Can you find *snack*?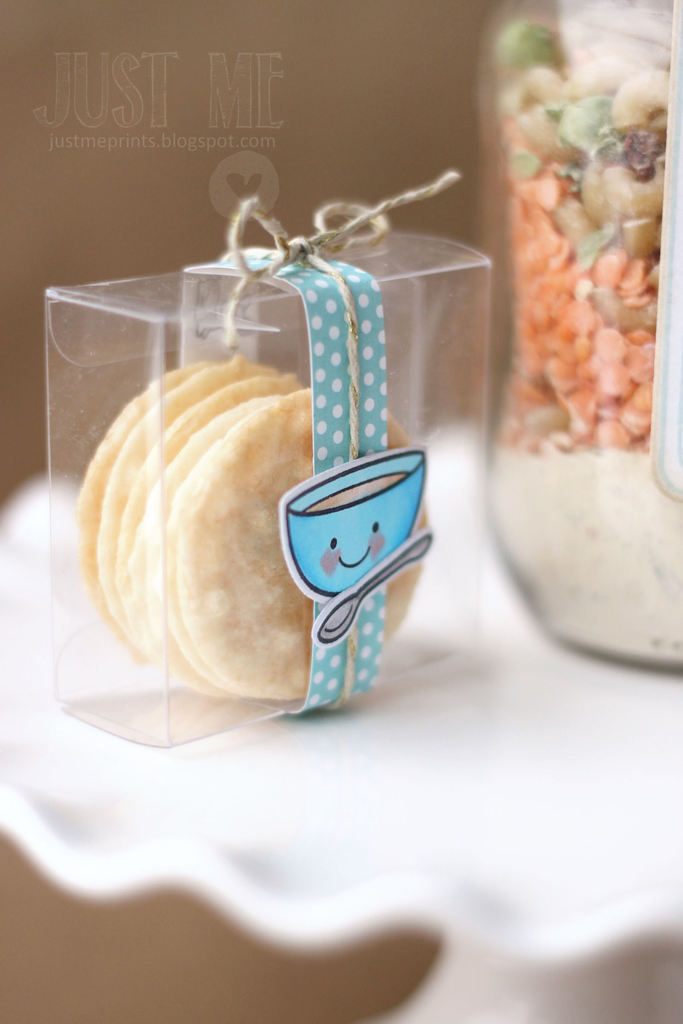
Yes, bounding box: locate(73, 345, 435, 707).
